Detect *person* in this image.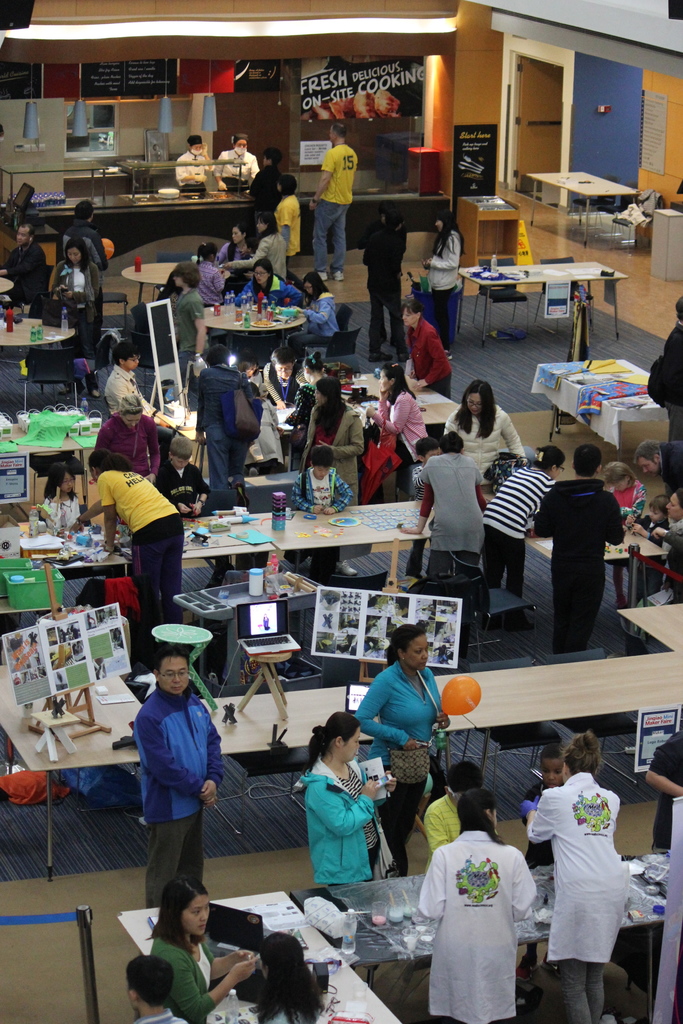
Detection: rect(534, 442, 623, 655).
